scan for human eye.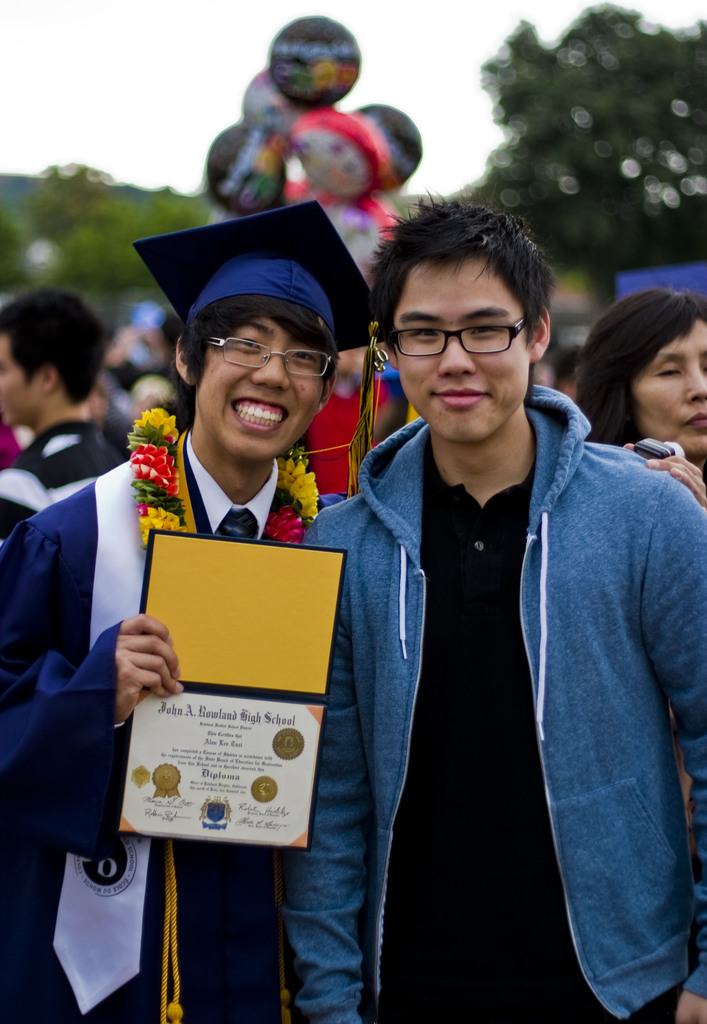
Scan result: bbox=(405, 322, 446, 347).
